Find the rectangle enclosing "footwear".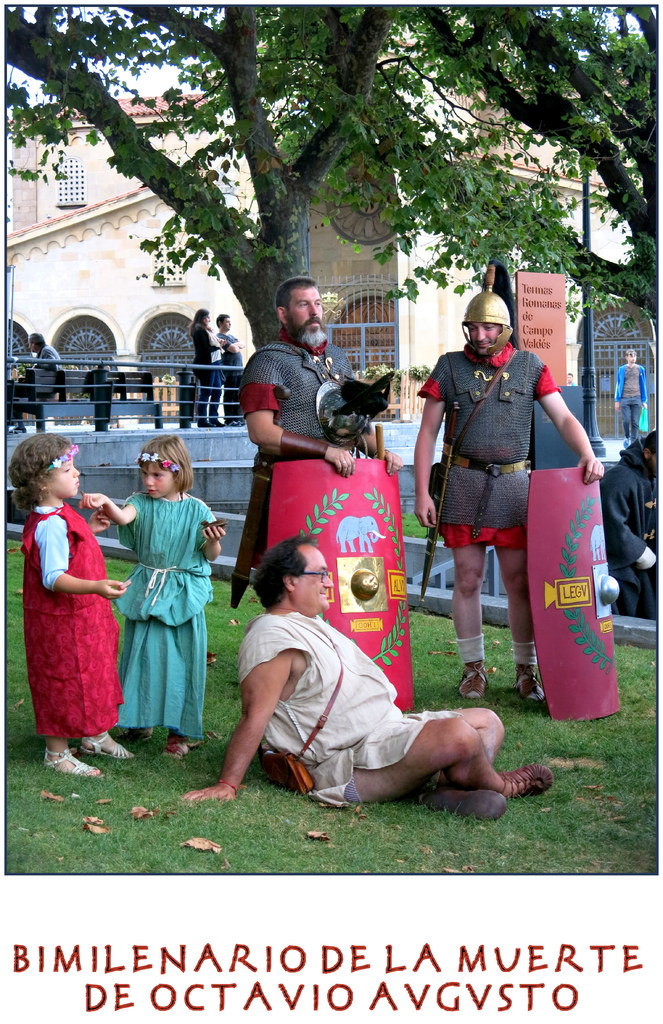
crop(421, 788, 508, 823).
